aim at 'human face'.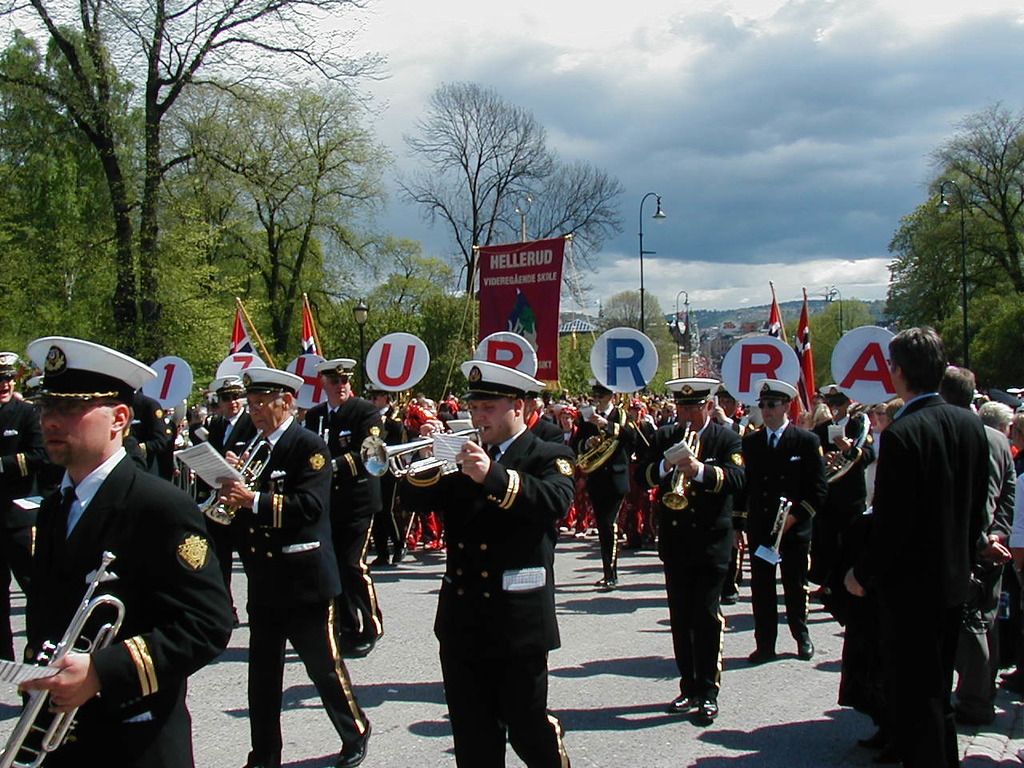
Aimed at <bbox>0, 375, 13, 405</bbox>.
